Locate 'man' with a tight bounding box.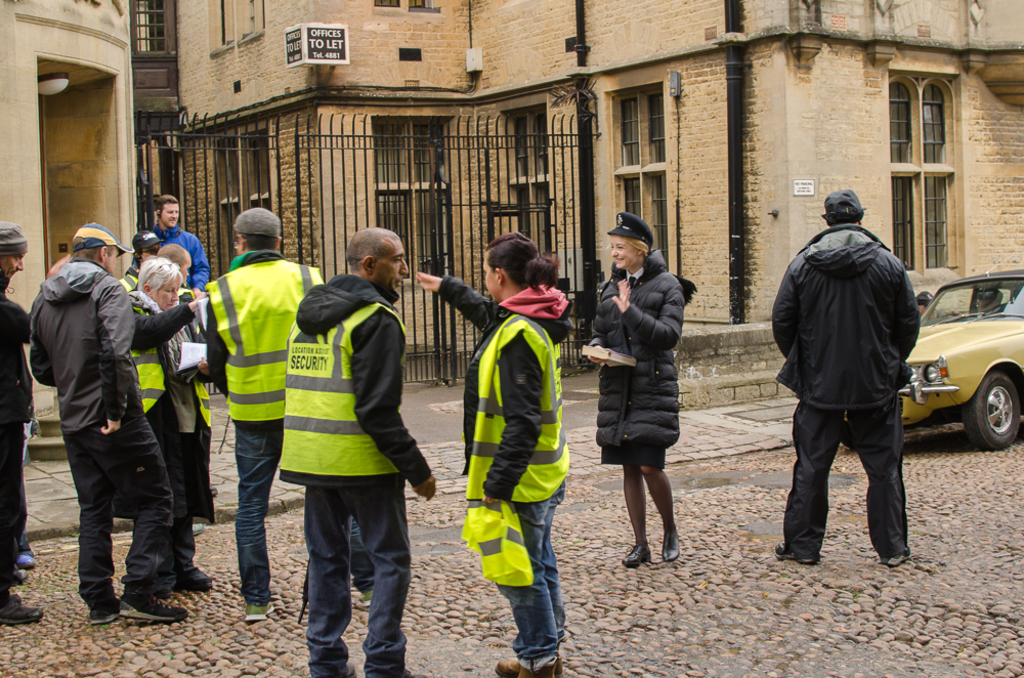
pyautogui.locateOnScreen(203, 206, 378, 628).
